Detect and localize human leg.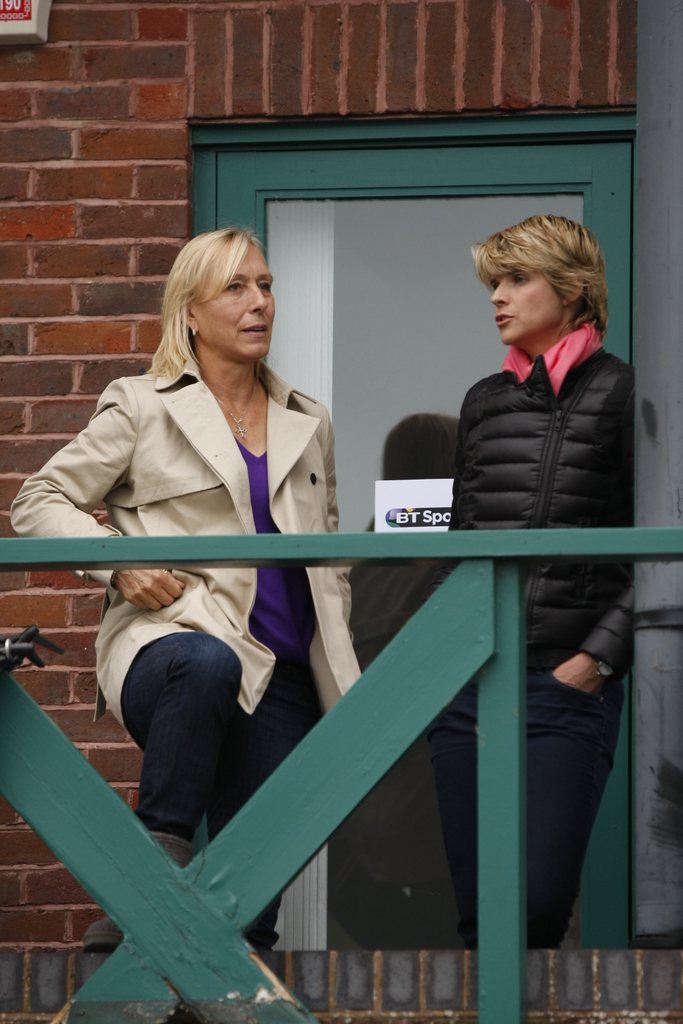
Localized at [x1=88, y1=583, x2=246, y2=945].
